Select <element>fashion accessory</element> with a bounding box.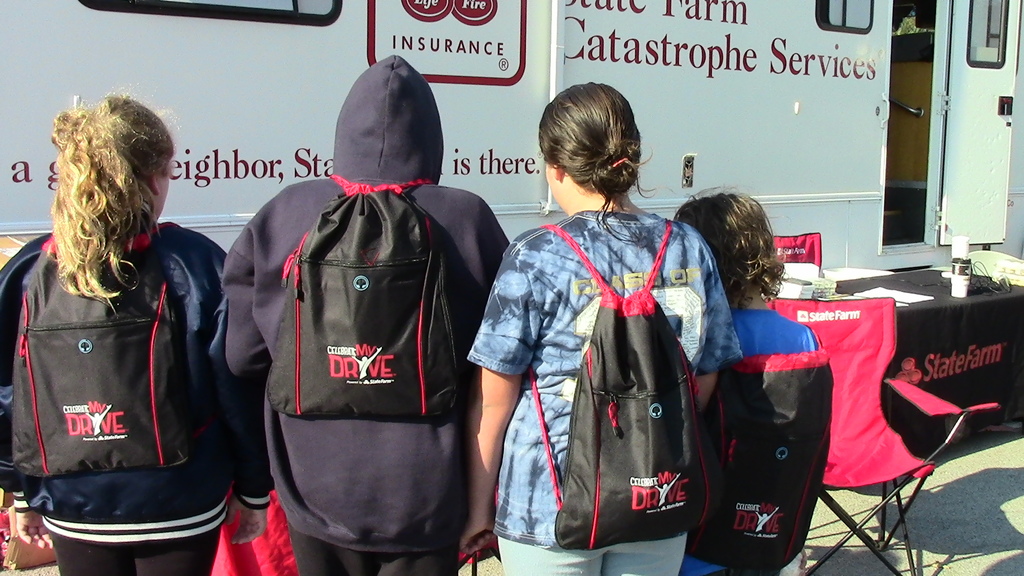
crop(528, 216, 714, 550).
